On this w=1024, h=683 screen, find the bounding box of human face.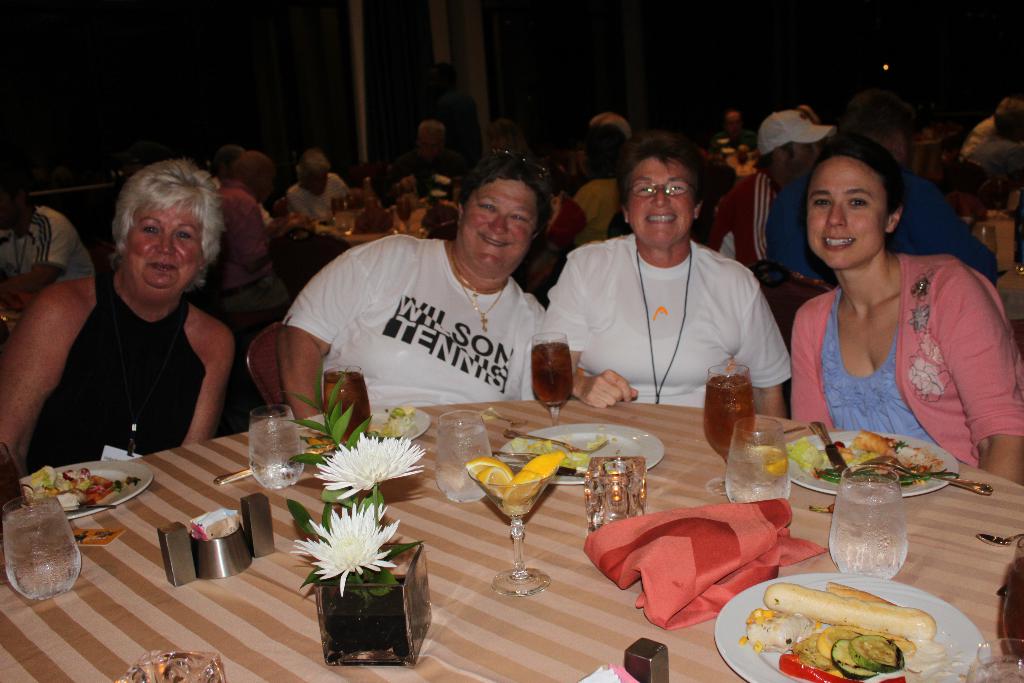
Bounding box: <box>459,178,540,275</box>.
